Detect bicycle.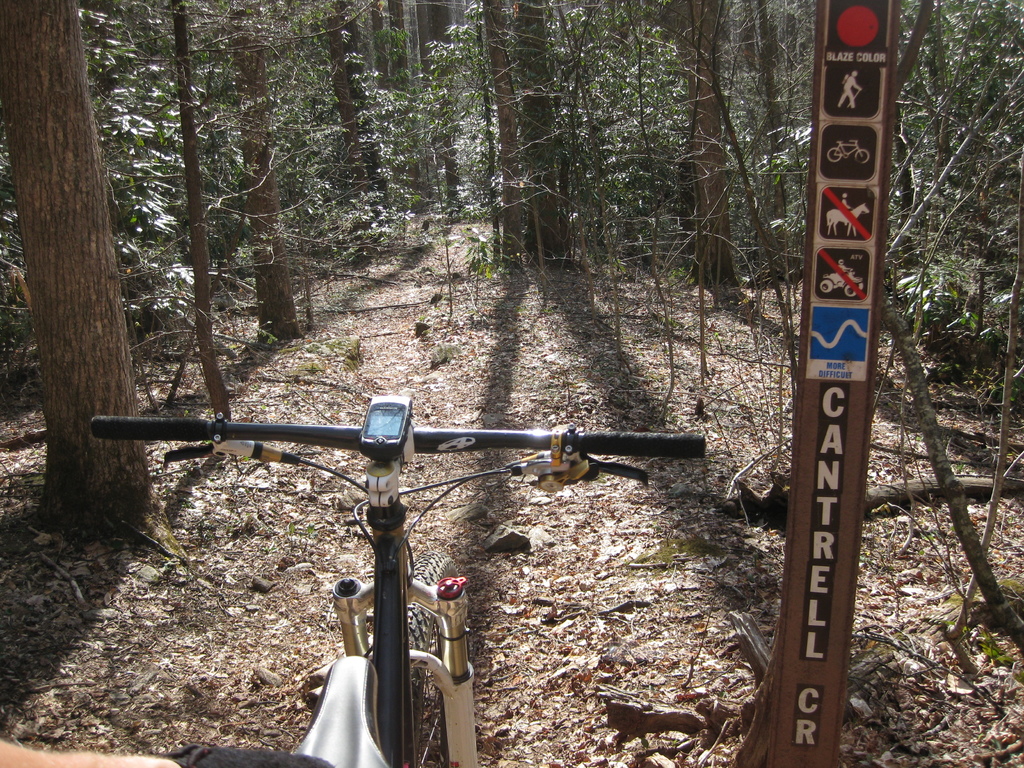
Detected at [826,138,869,164].
